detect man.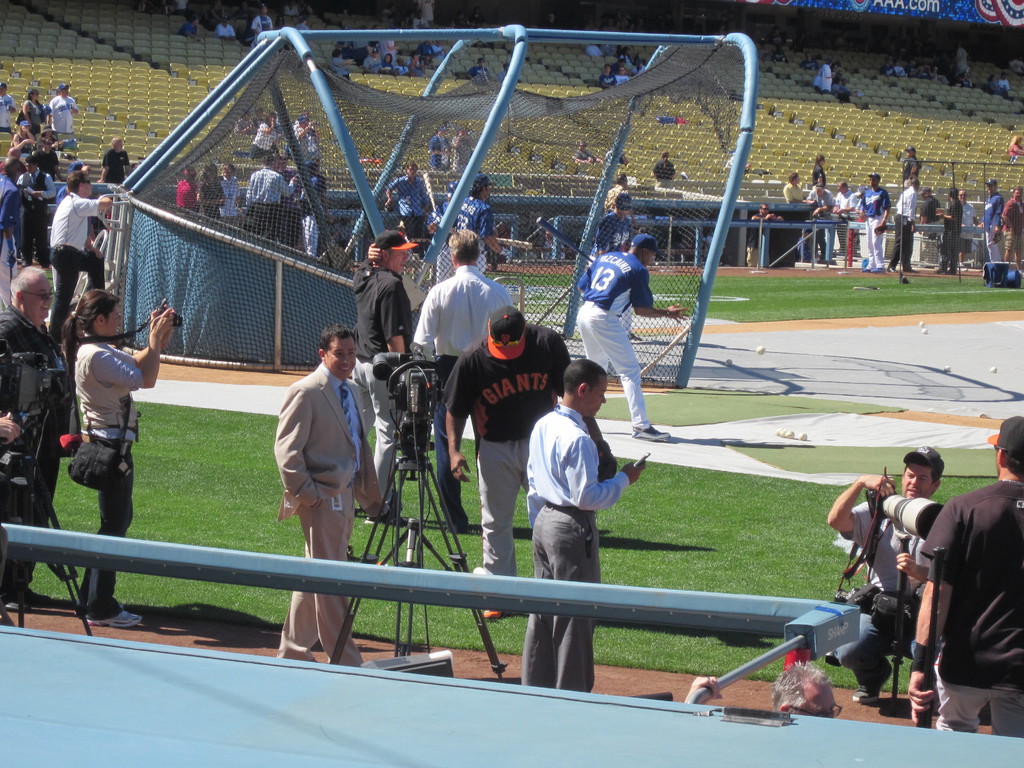
Detected at Rect(330, 47, 355, 78).
